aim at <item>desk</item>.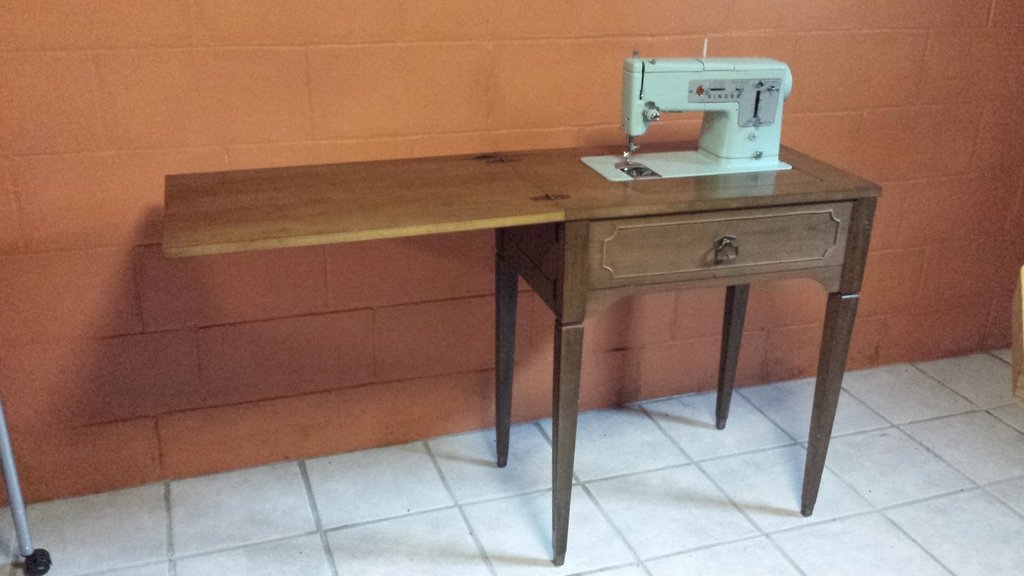
Aimed at Rect(159, 135, 881, 565).
